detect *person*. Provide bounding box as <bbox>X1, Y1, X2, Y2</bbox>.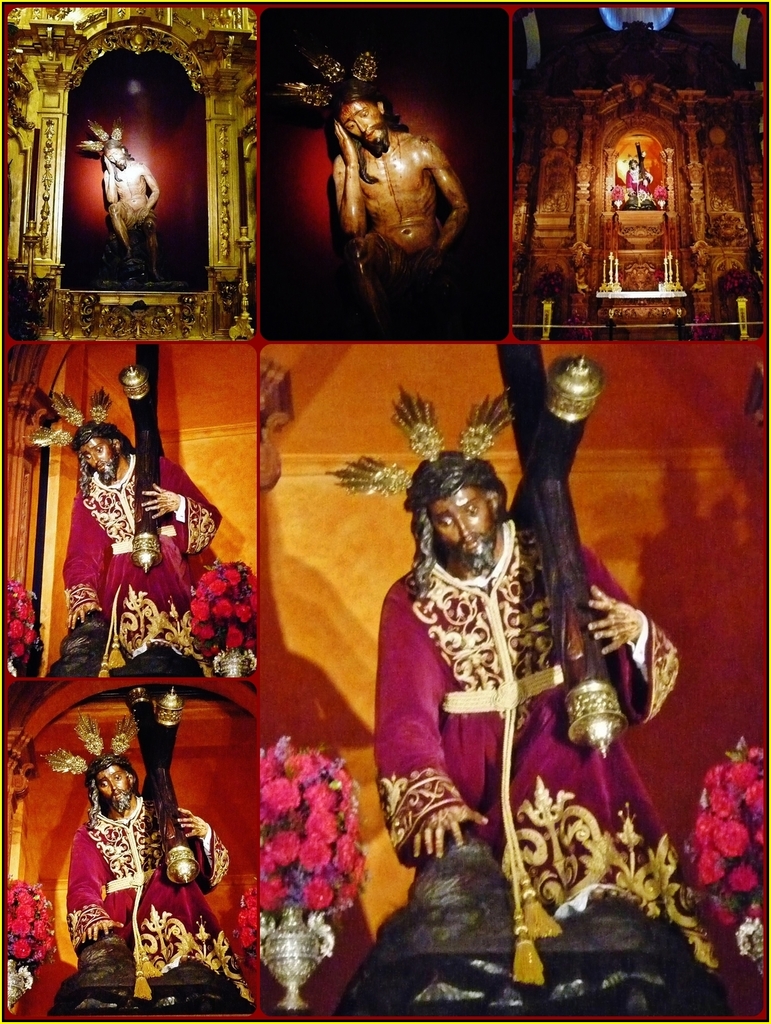
<bbox>68, 116, 166, 284</bbox>.
